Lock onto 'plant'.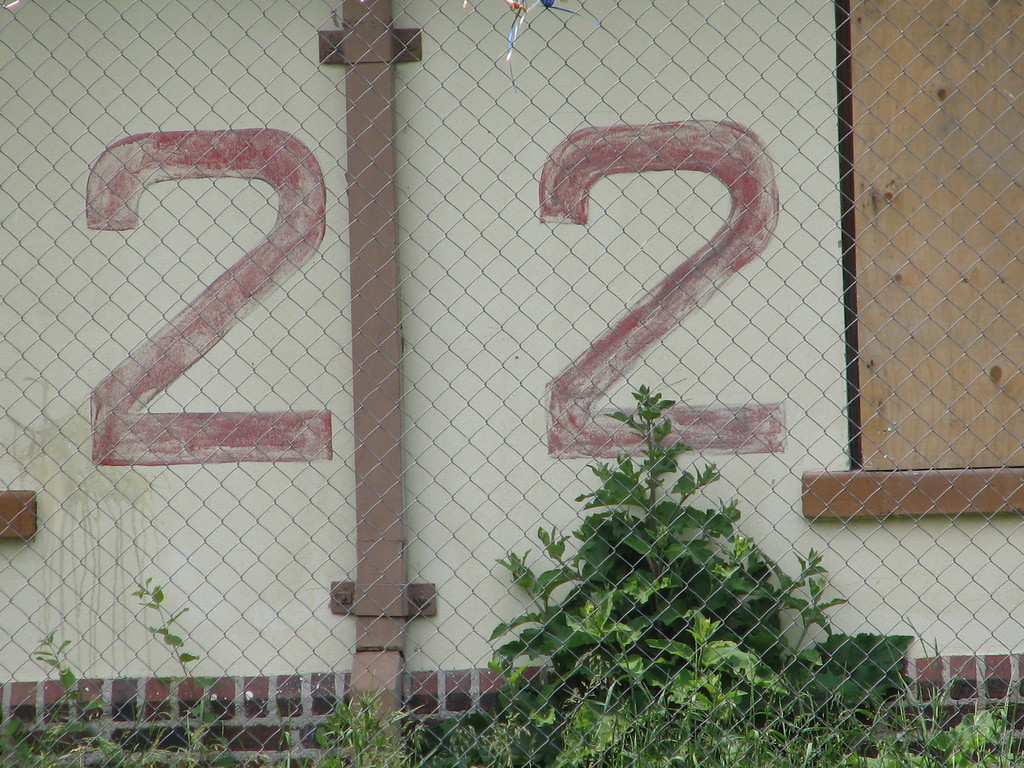
Locked: l=639, t=609, r=812, b=767.
